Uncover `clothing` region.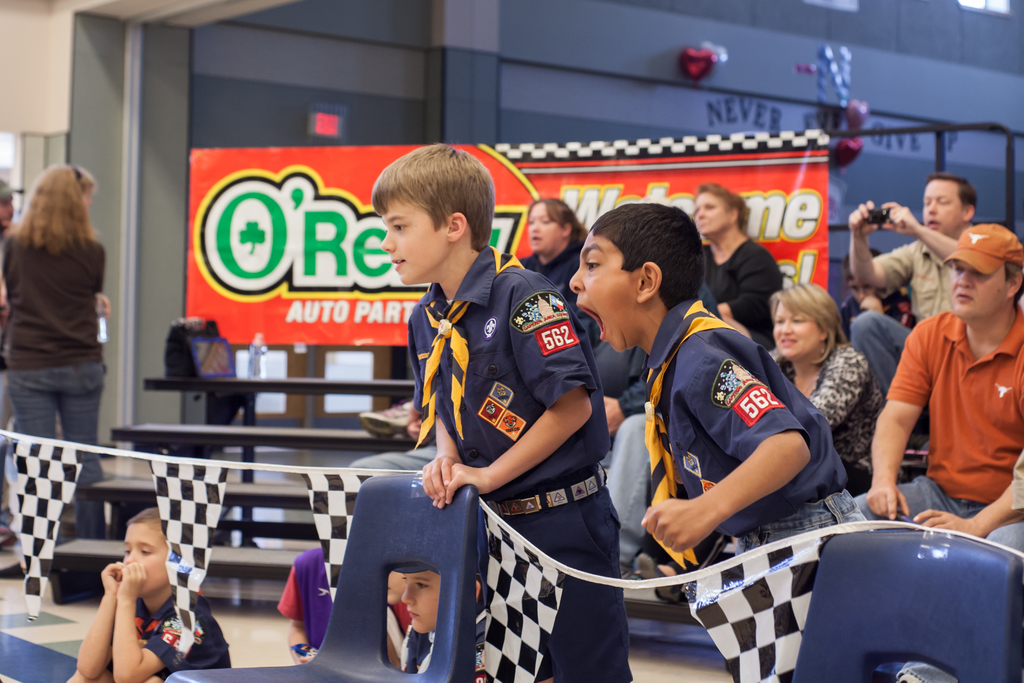
Uncovered: 639/303/867/557.
